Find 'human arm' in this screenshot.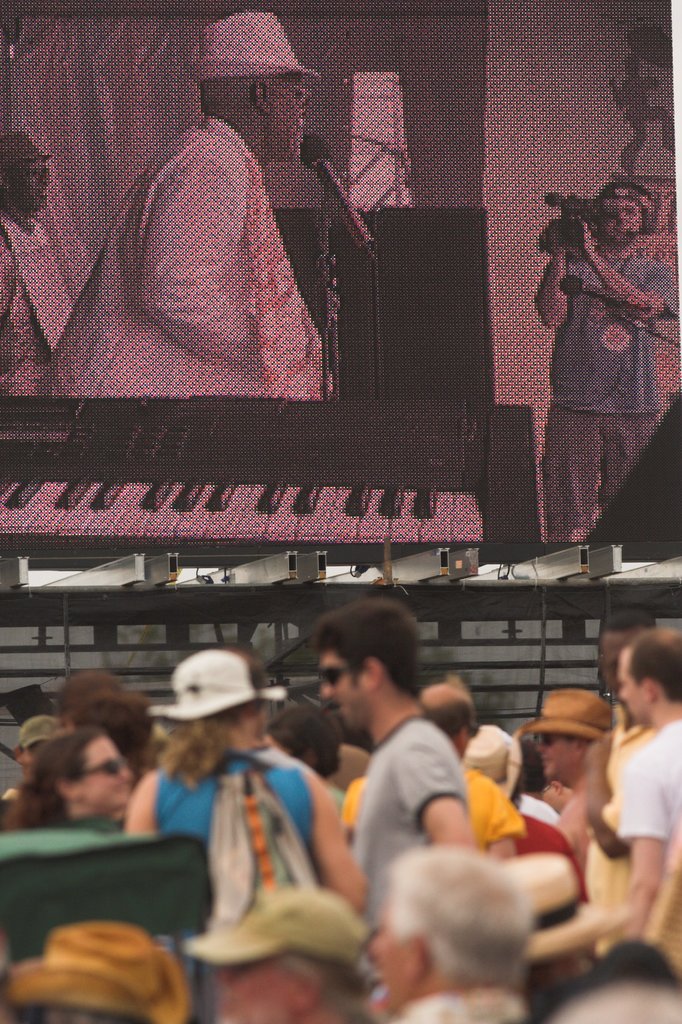
The bounding box for 'human arm' is bbox=(610, 741, 681, 944).
